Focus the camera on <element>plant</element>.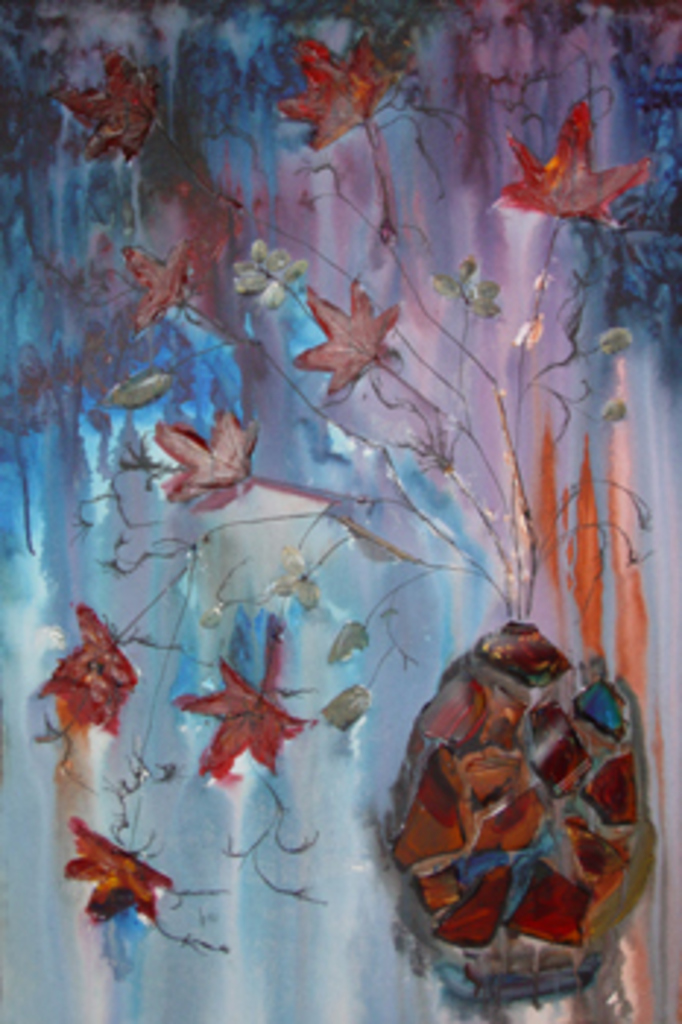
Focus region: box=[0, 0, 679, 957].
